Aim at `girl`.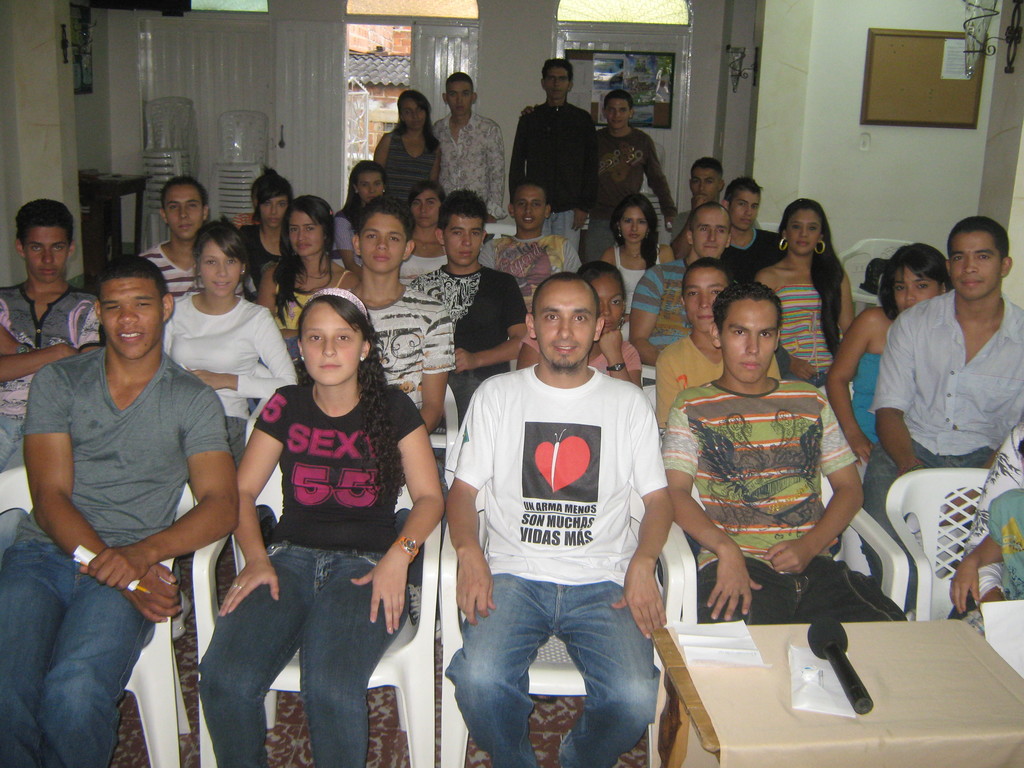
Aimed at box=[240, 176, 294, 259].
